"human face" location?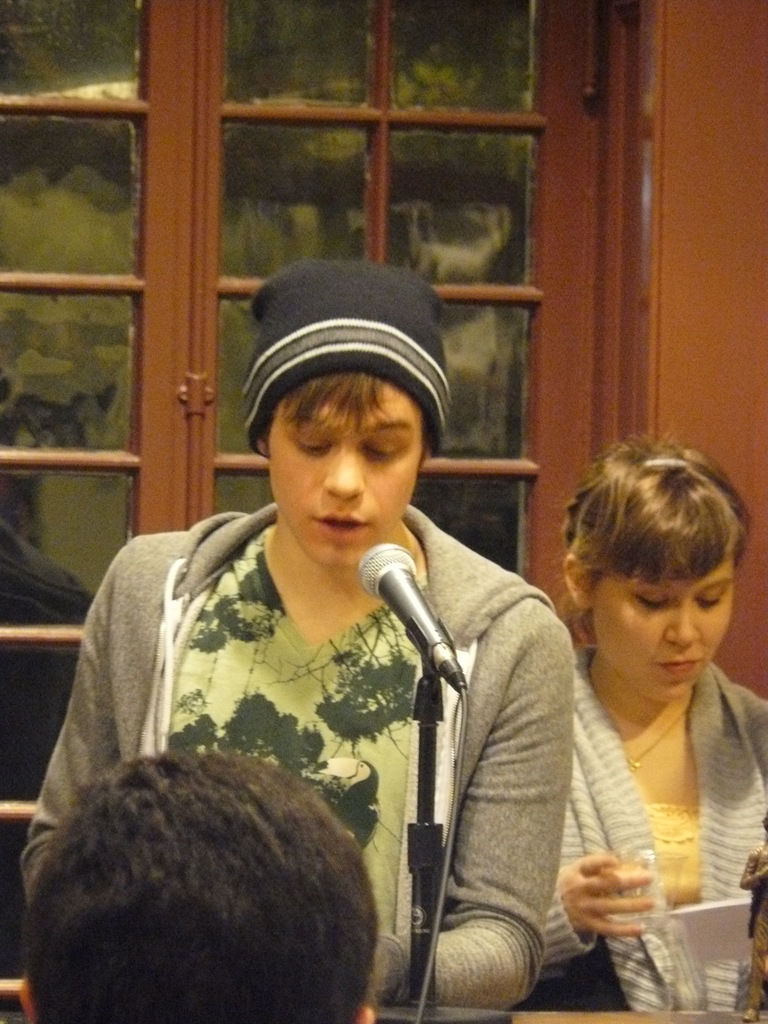
269/393/426/563
